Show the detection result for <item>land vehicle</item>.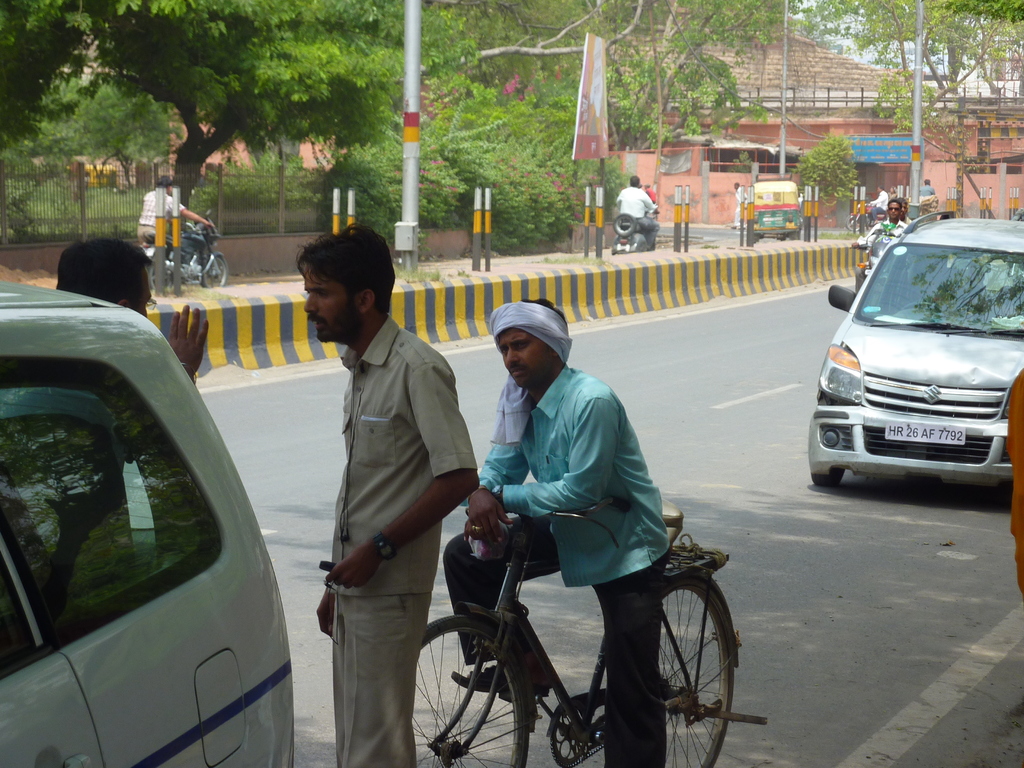
rect(134, 213, 230, 288).
